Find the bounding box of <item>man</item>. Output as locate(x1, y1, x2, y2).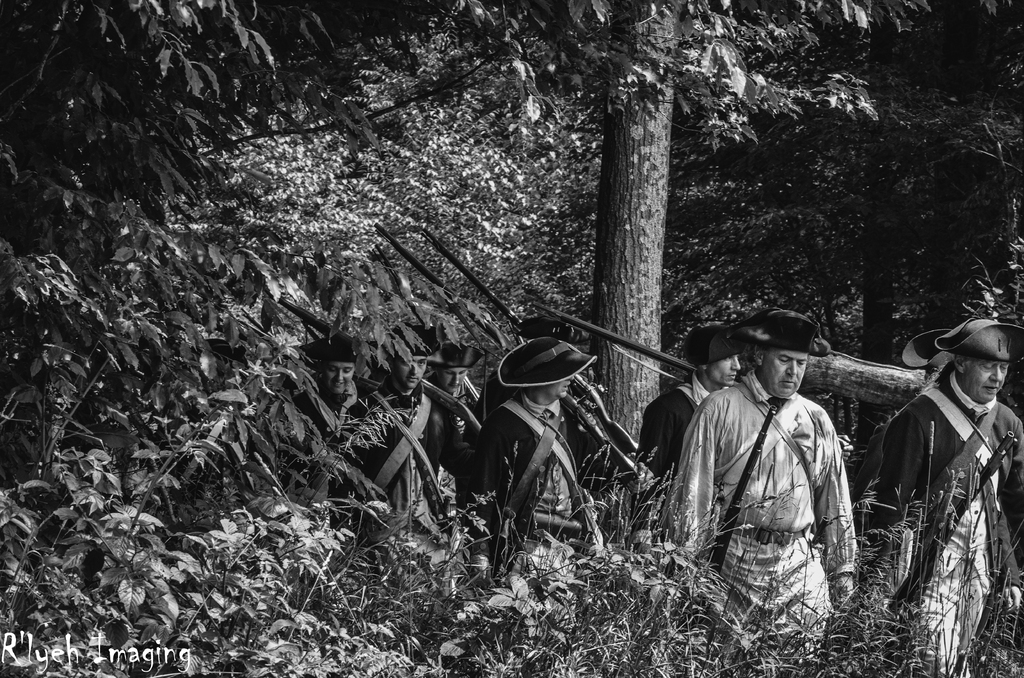
locate(665, 308, 867, 631).
